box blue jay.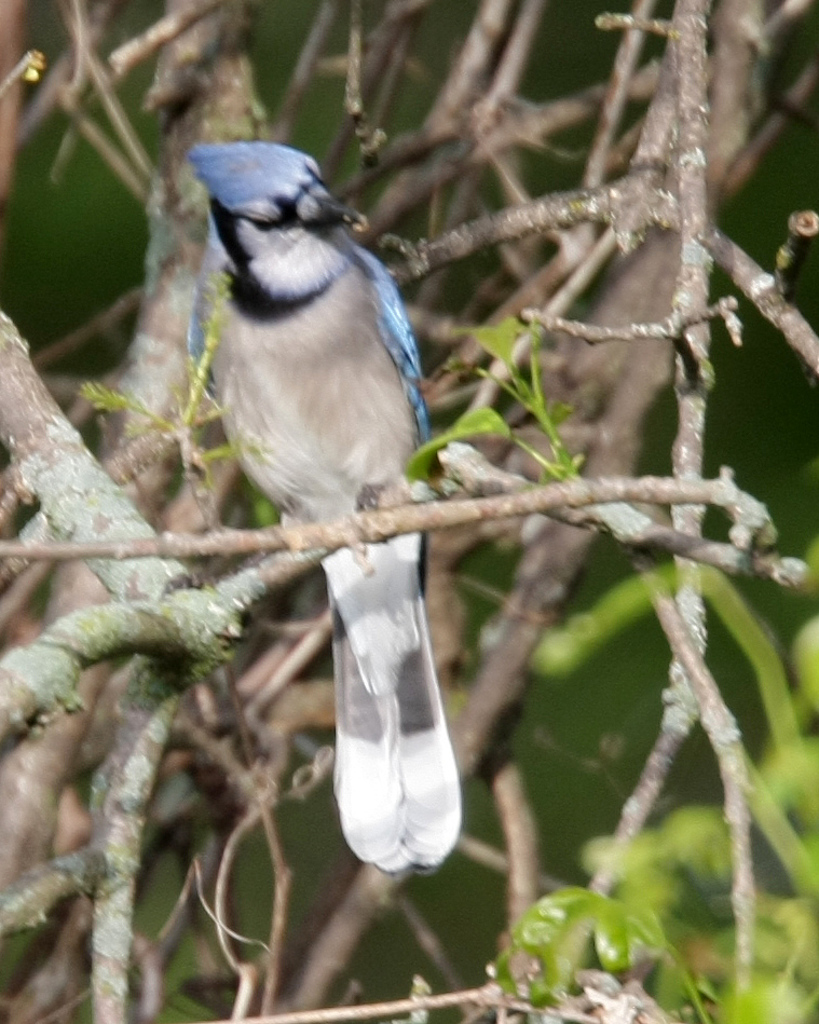
(183, 134, 464, 888).
